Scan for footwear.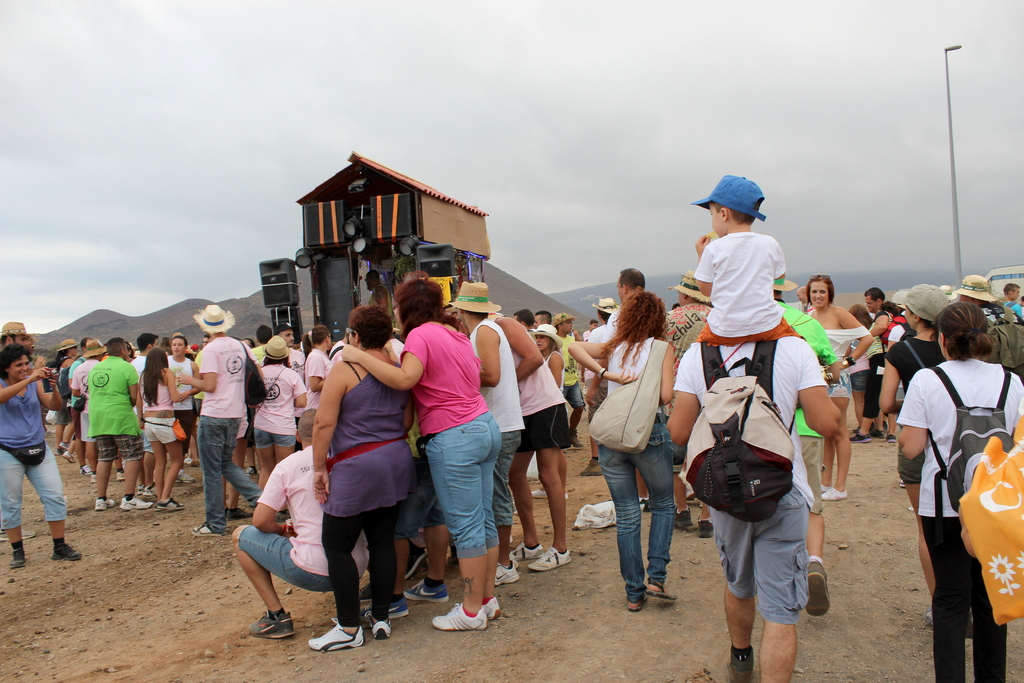
Scan result: Rect(433, 604, 486, 630).
